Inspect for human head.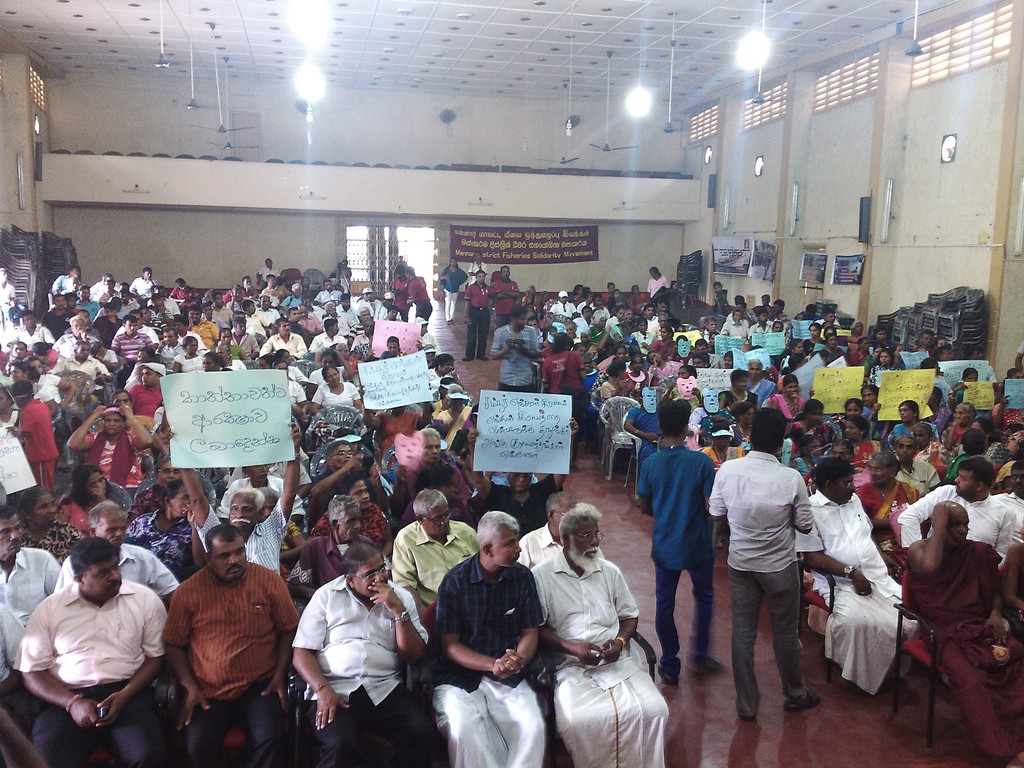
Inspection: [left=205, top=525, right=252, bottom=583].
